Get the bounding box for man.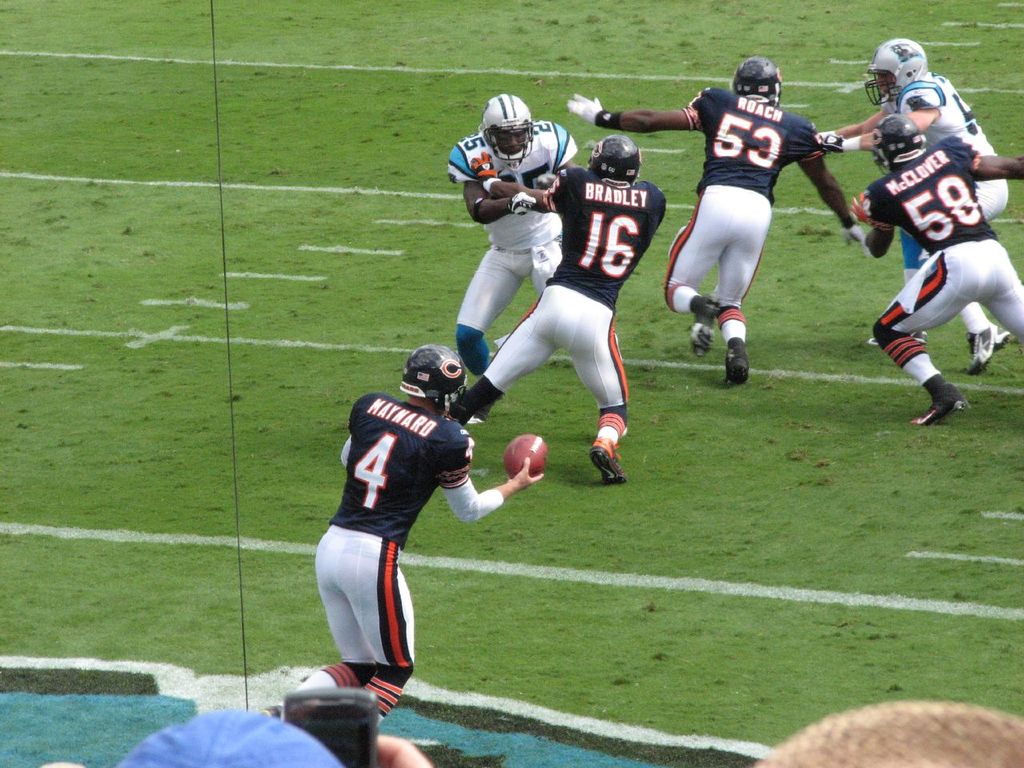
(x1=563, y1=58, x2=870, y2=394).
